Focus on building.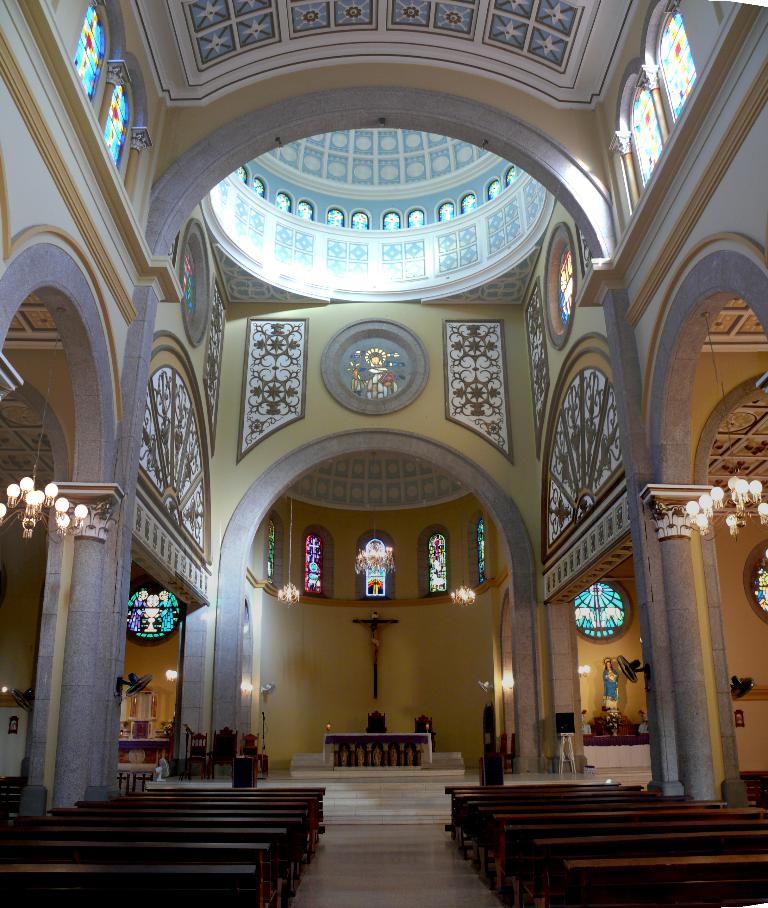
Focused at detection(0, 1, 767, 907).
